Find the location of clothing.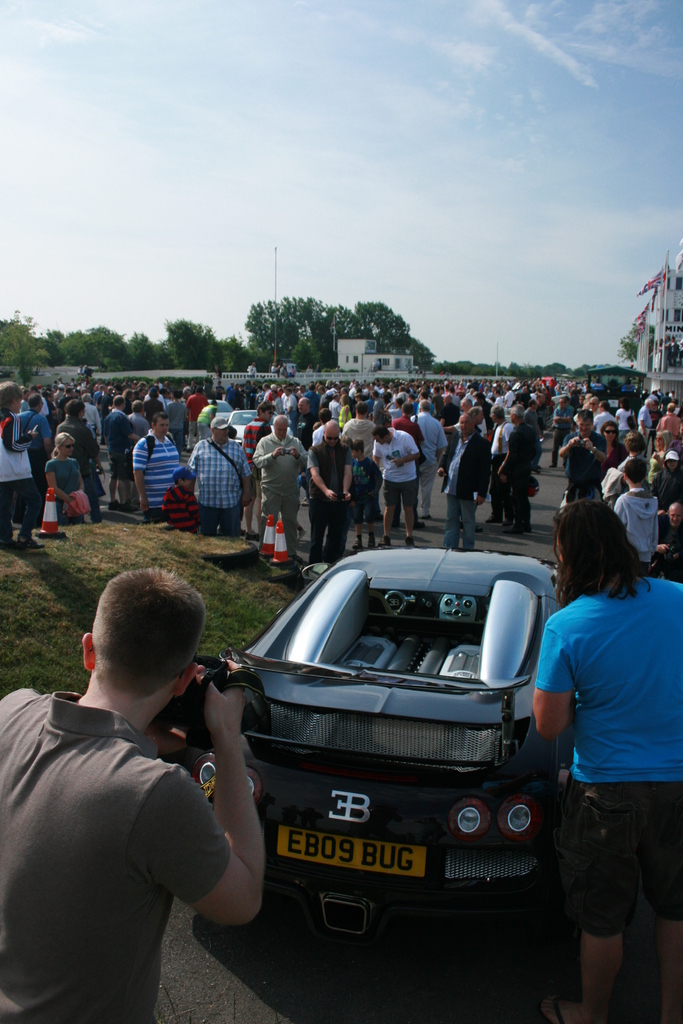
Location: crop(531, 573, 682, 940).
